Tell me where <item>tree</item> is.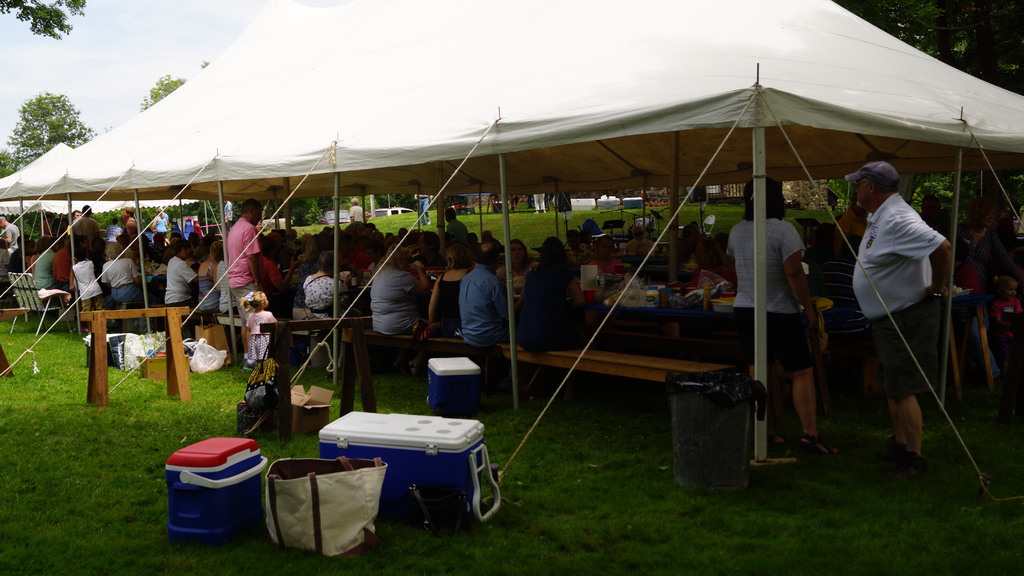
<item>tree</item> is at [left=137, top=73, right=177, bottom=115].
